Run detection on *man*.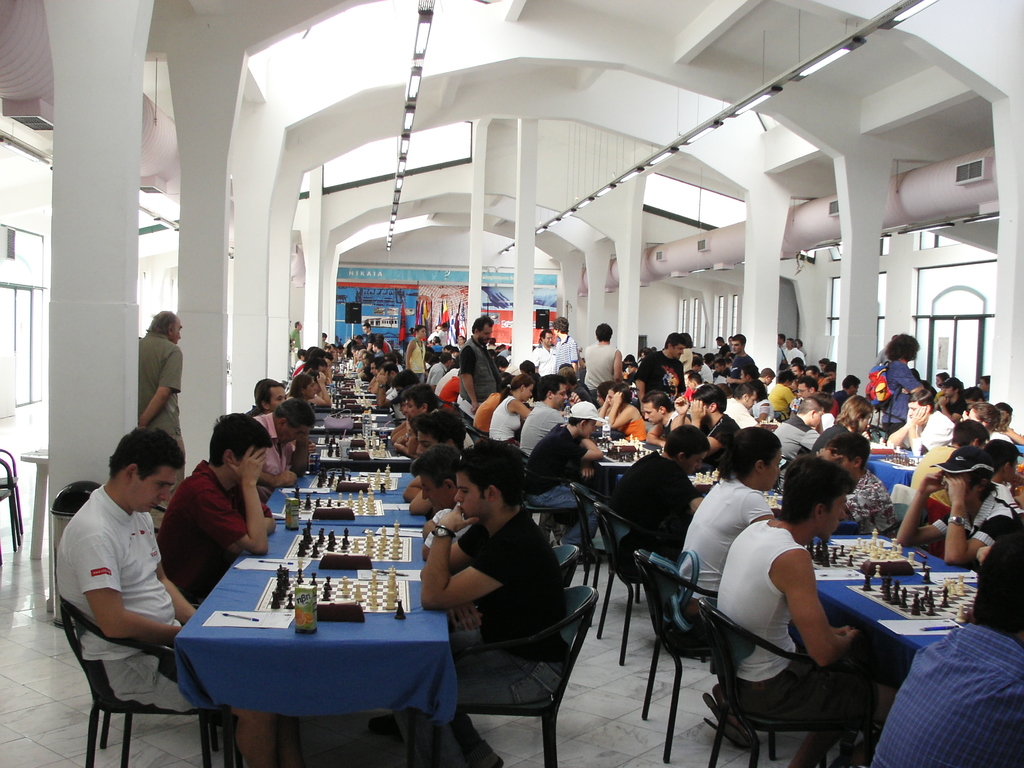
Result: 524,399,606,559.
